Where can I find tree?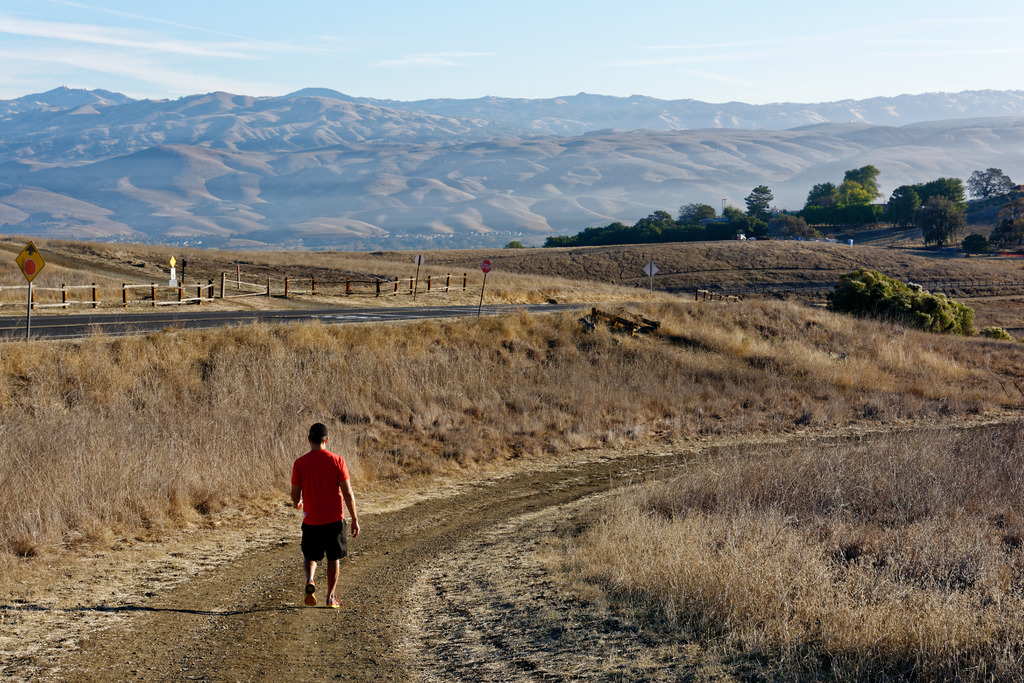
You can find it at crop(960, 231, 989, 252).
